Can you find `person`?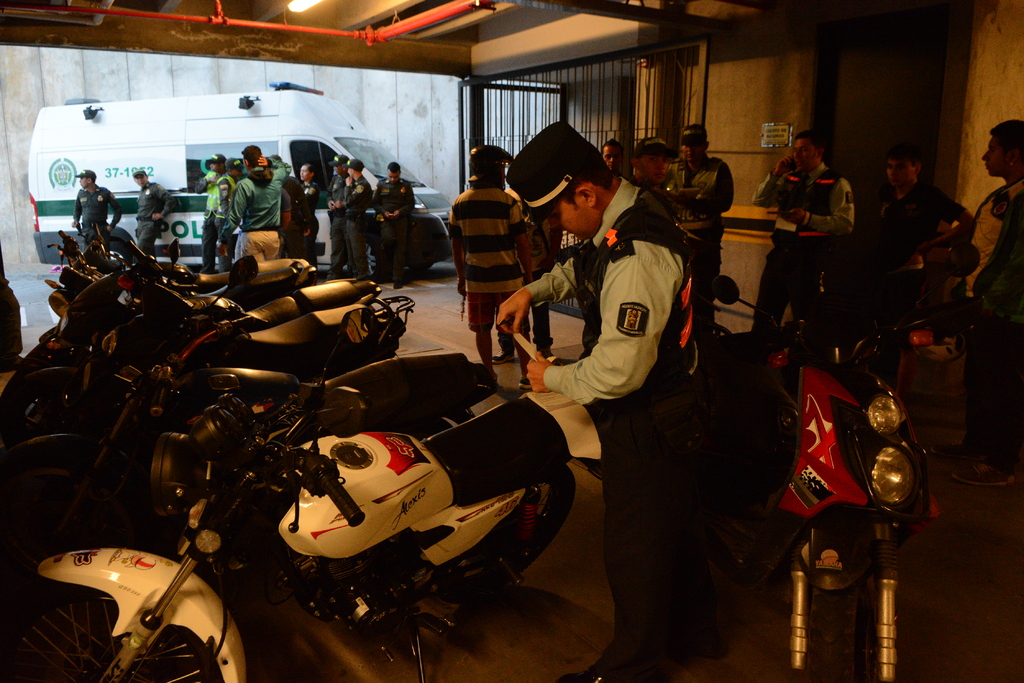
Yes, bounding box: <box>205,151,225,268</box>.
